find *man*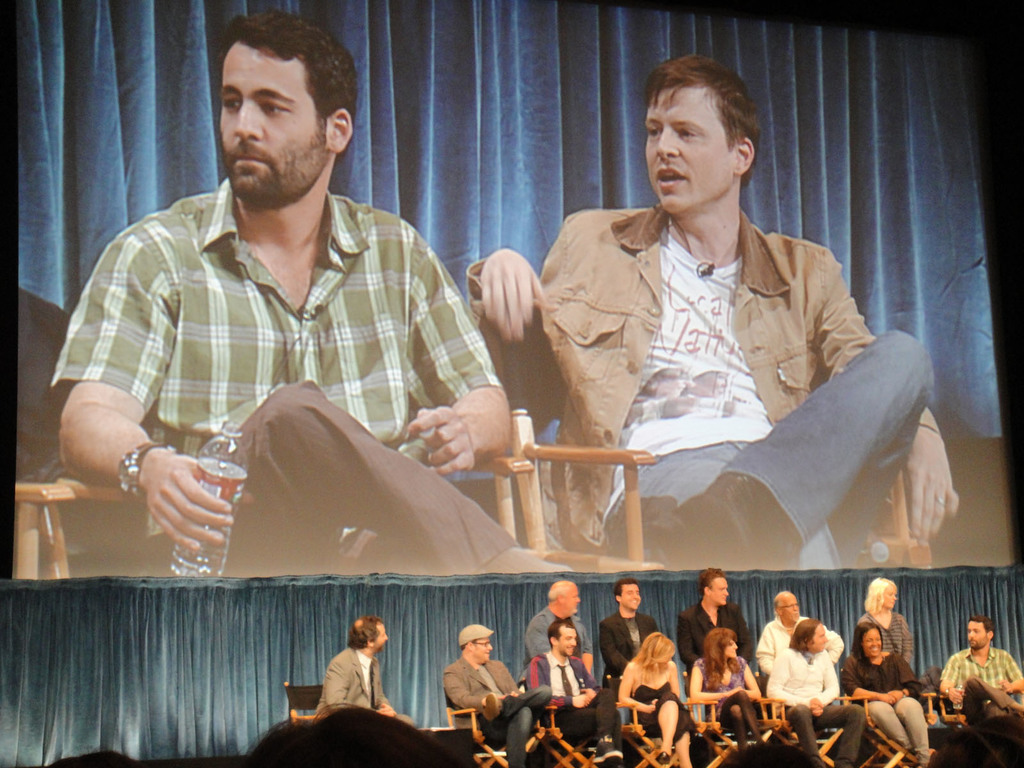
x1=513, y1=575, x2=597, y2=675
